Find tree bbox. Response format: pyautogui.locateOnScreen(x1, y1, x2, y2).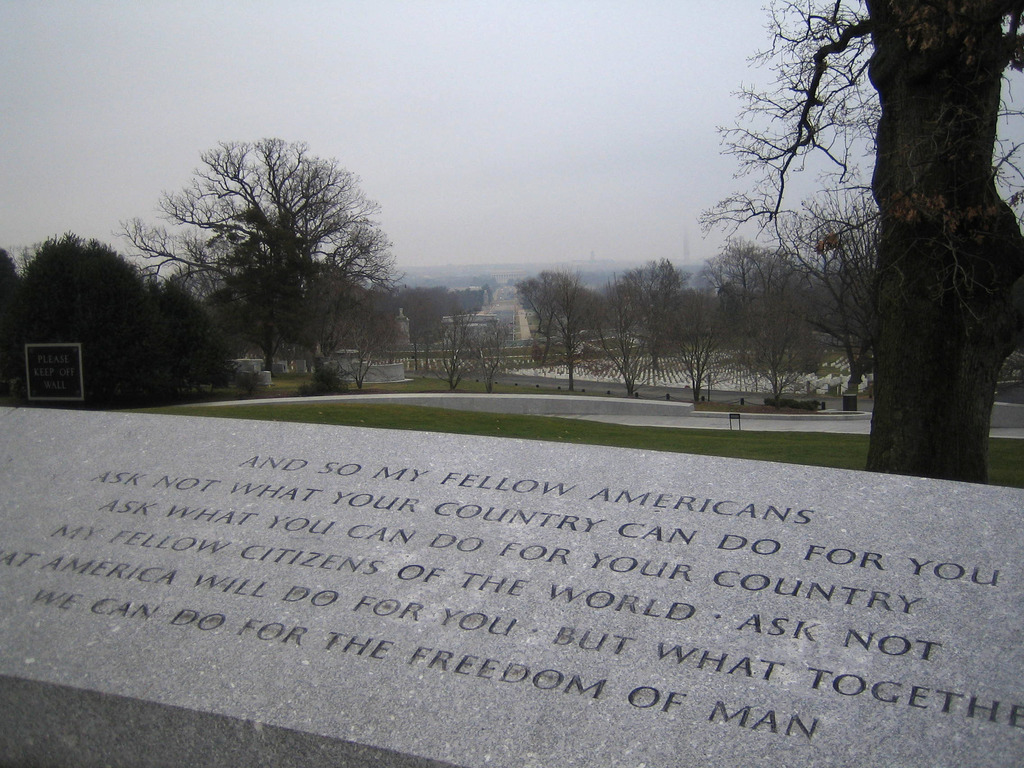
pyautogui.locateOnScreen(700, 236, 793, 362).
